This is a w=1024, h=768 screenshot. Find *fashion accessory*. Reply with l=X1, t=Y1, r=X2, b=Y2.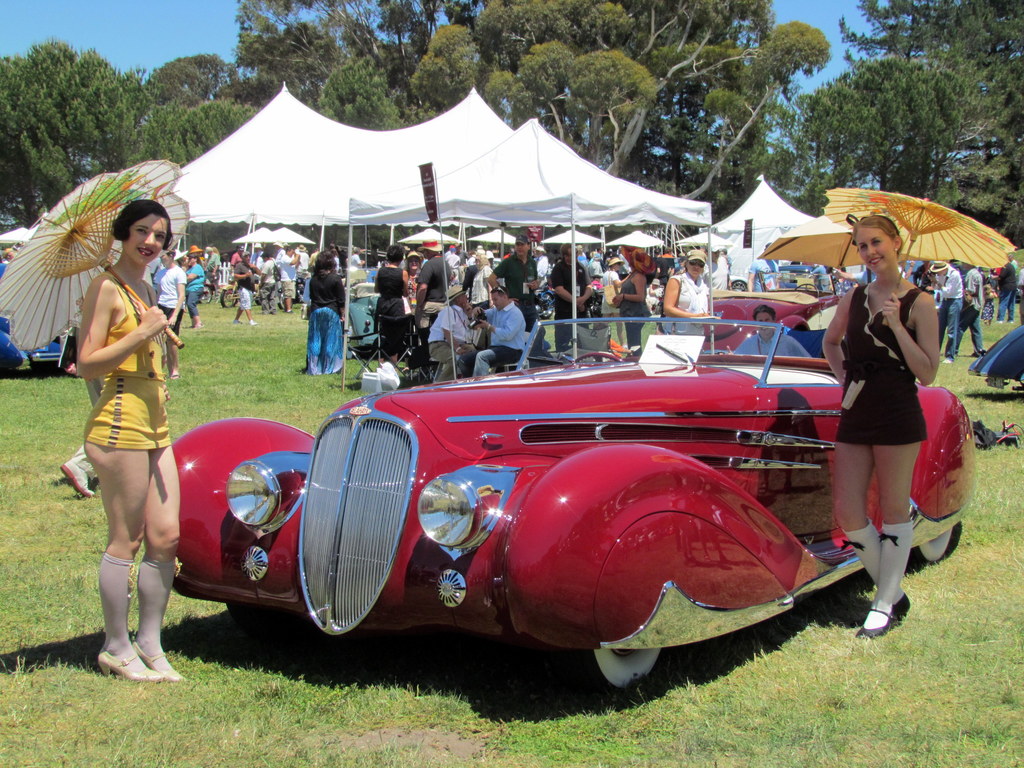
l=60, t=461, r=95, b=498.
